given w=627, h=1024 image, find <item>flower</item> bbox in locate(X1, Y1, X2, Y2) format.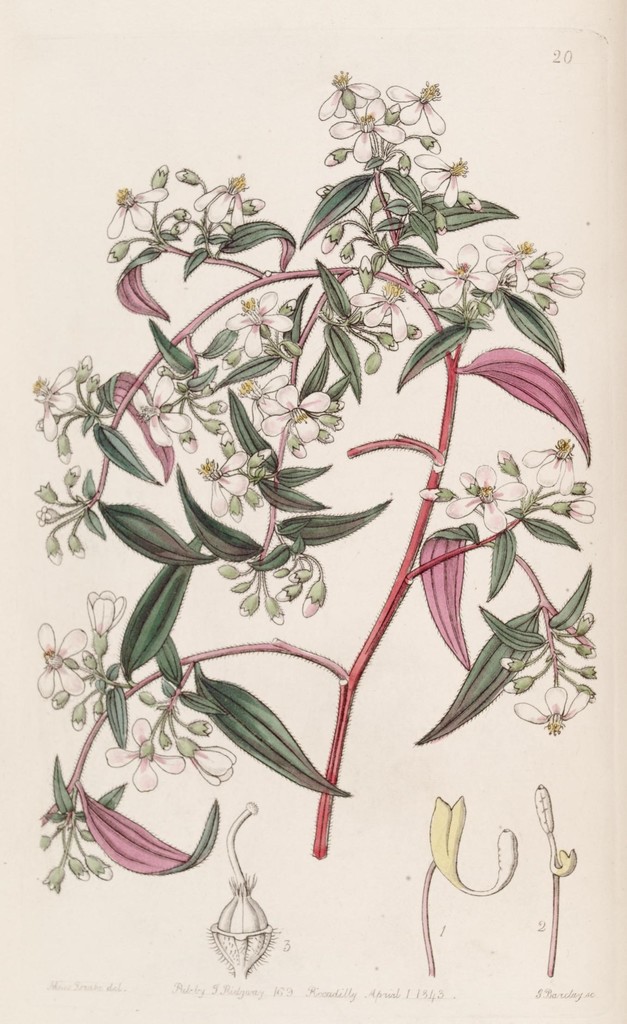
locate(132, 376, 186, 445).
